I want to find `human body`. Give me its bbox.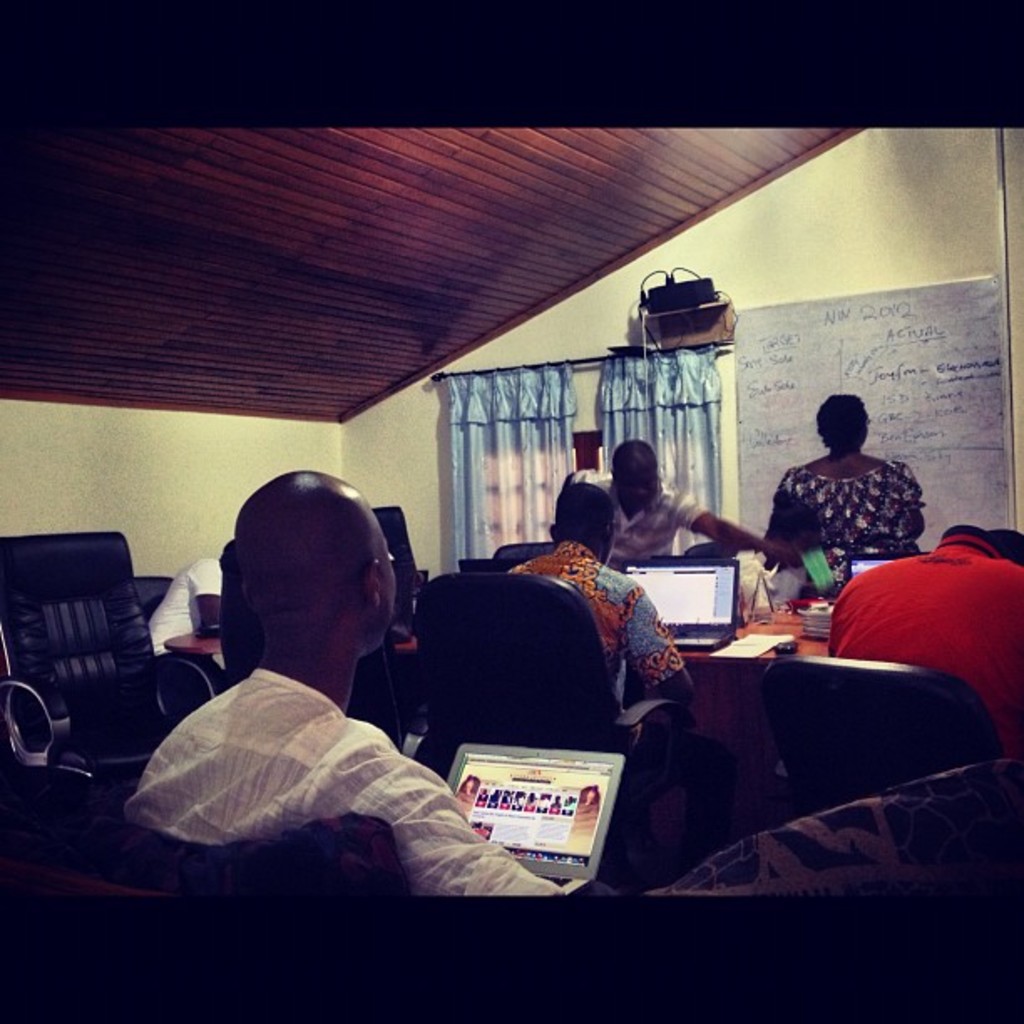
bbox(149, 537, 234, 718).
